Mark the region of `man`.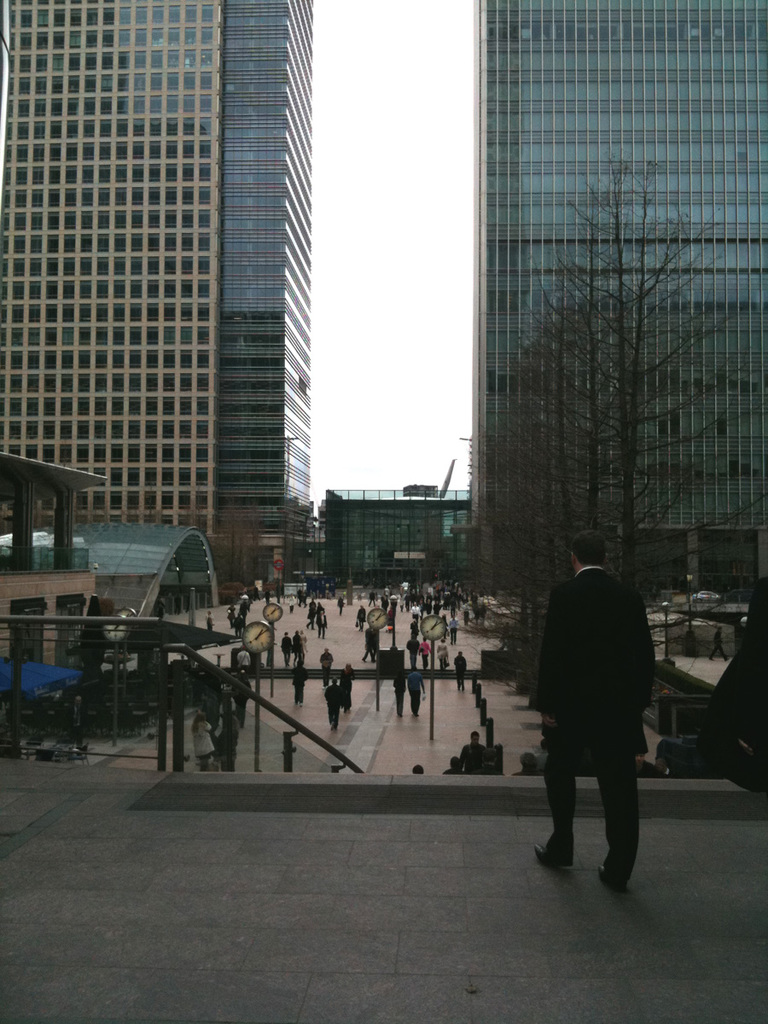
Region: 158,599,167,620.
